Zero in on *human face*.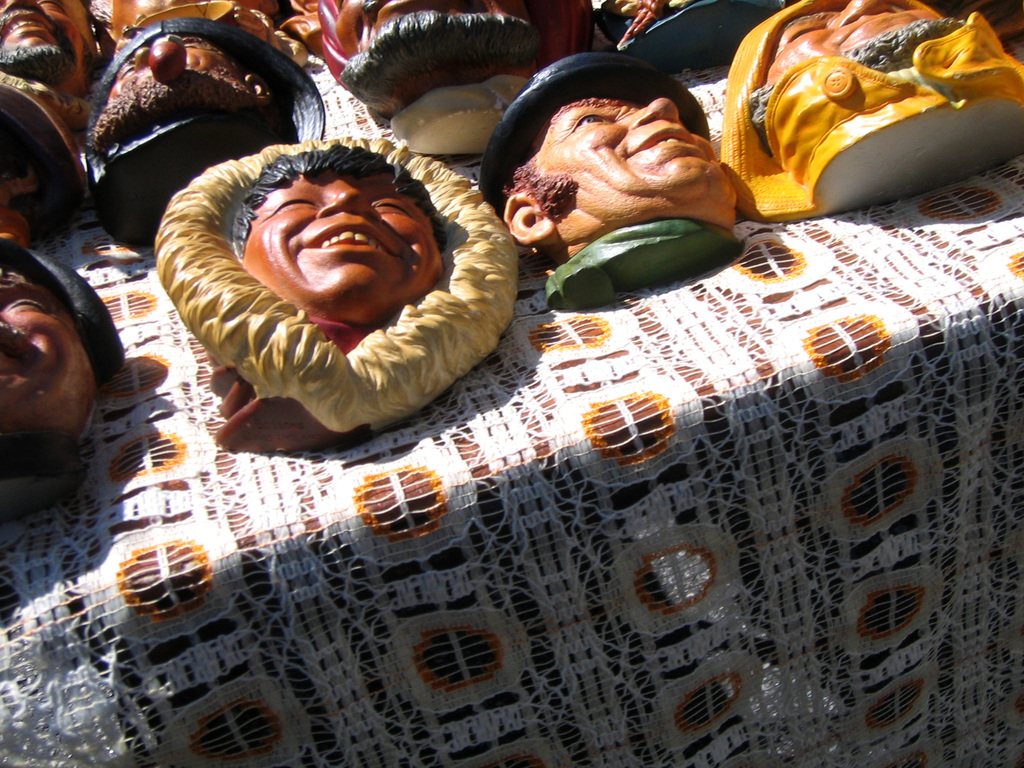
Zeroed in: rect(330, 0, 548, 102).
